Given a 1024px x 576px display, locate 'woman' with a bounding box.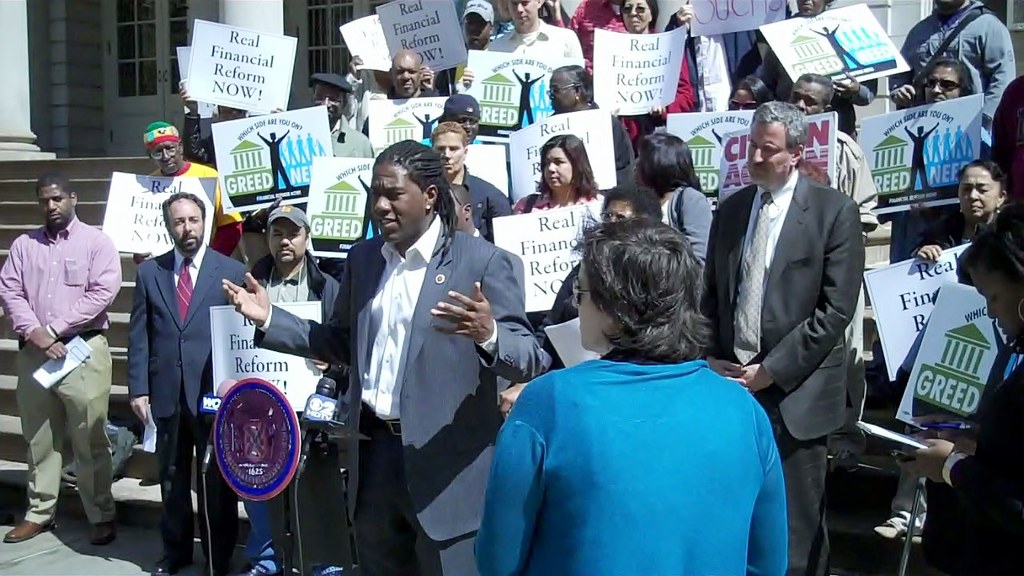
Located: crop(610, 0, 699, 141).
